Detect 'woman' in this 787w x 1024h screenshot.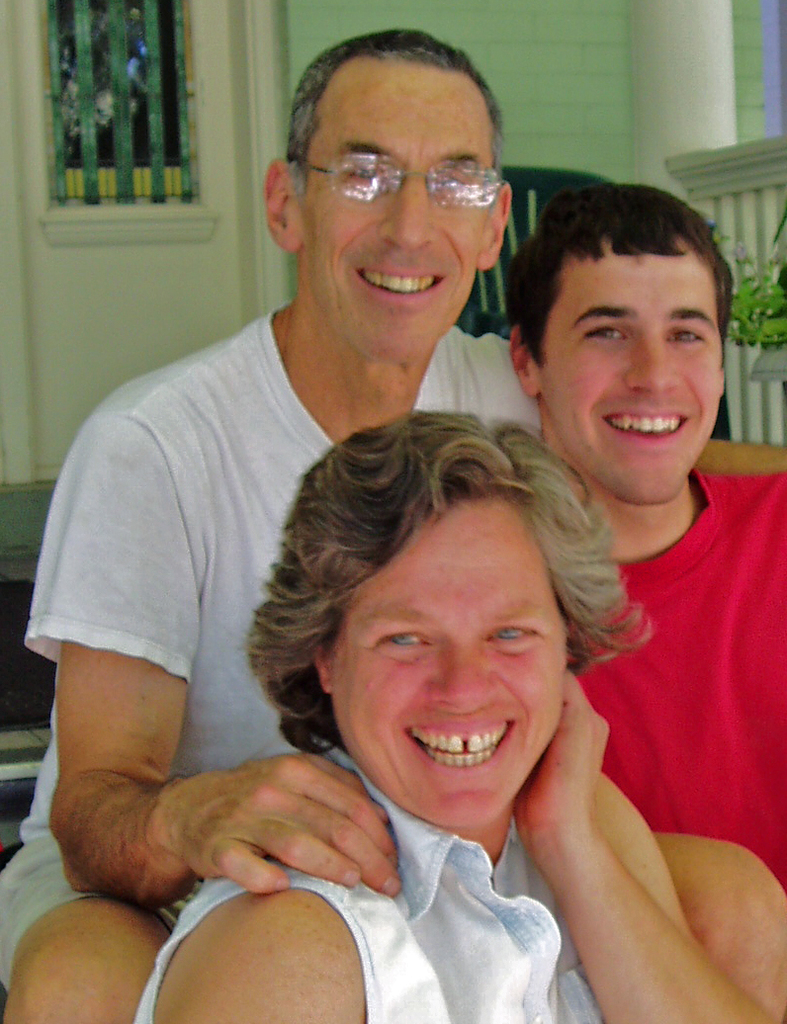
Detection: (132,404,775,1023).
